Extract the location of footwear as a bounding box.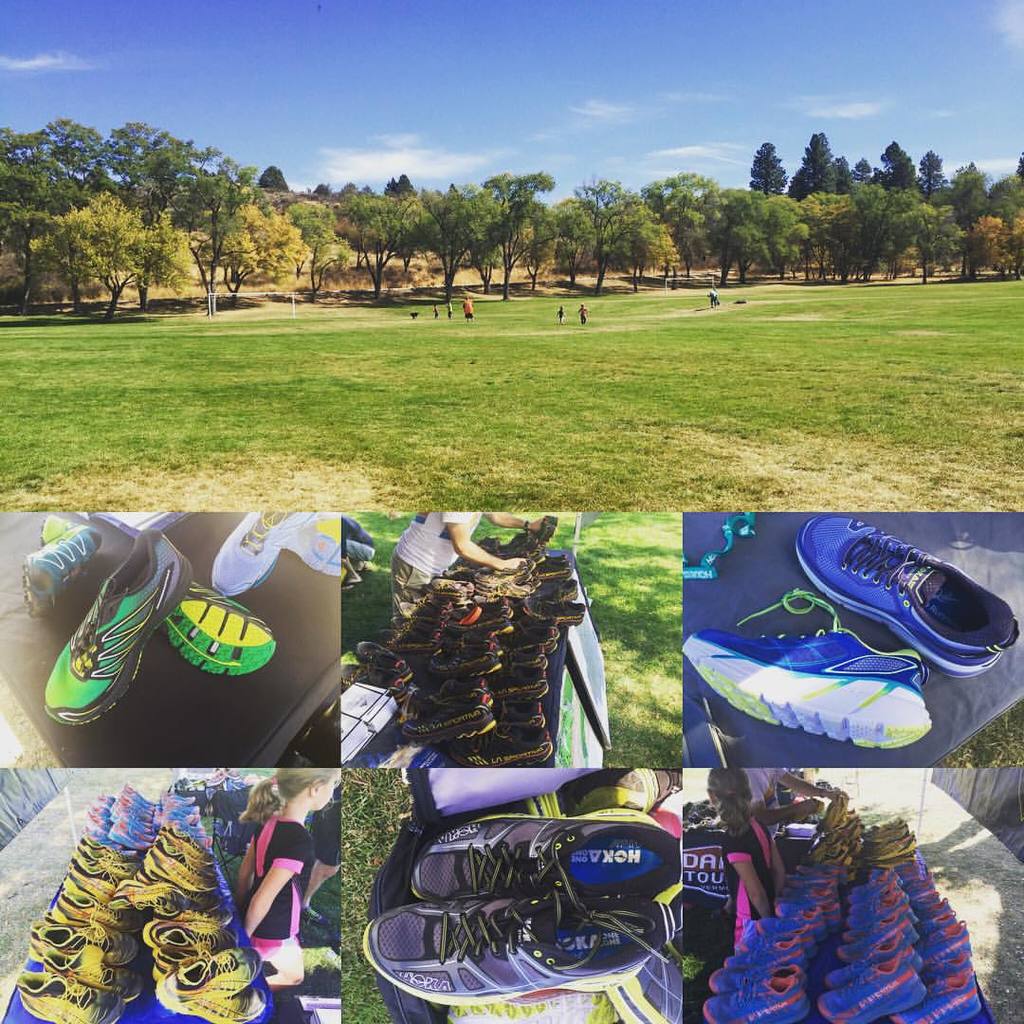
(left=169, top=586, right=283, bottom=675).
